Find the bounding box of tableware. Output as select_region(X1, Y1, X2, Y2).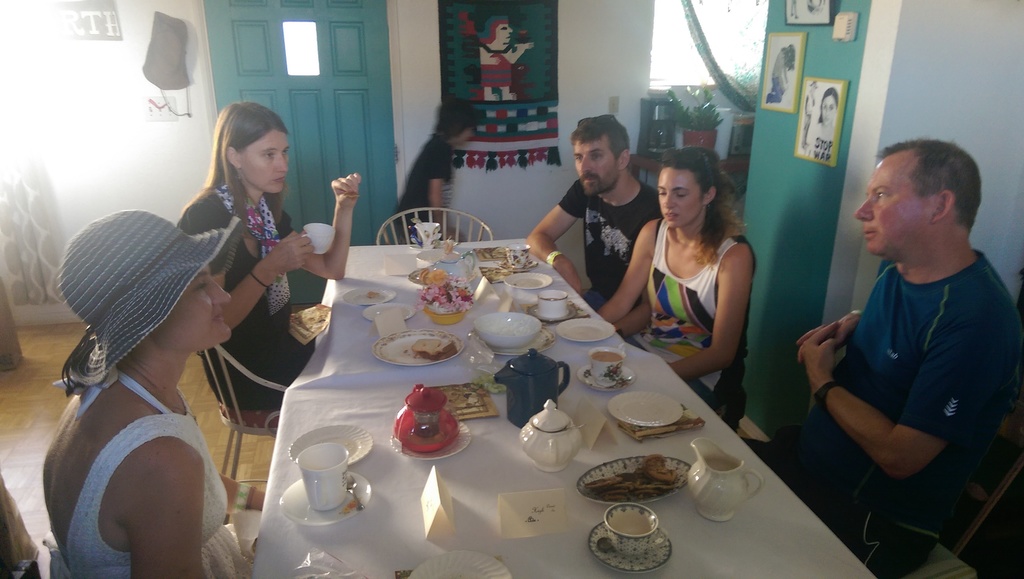
select_region(591, 510, 671, 564).
